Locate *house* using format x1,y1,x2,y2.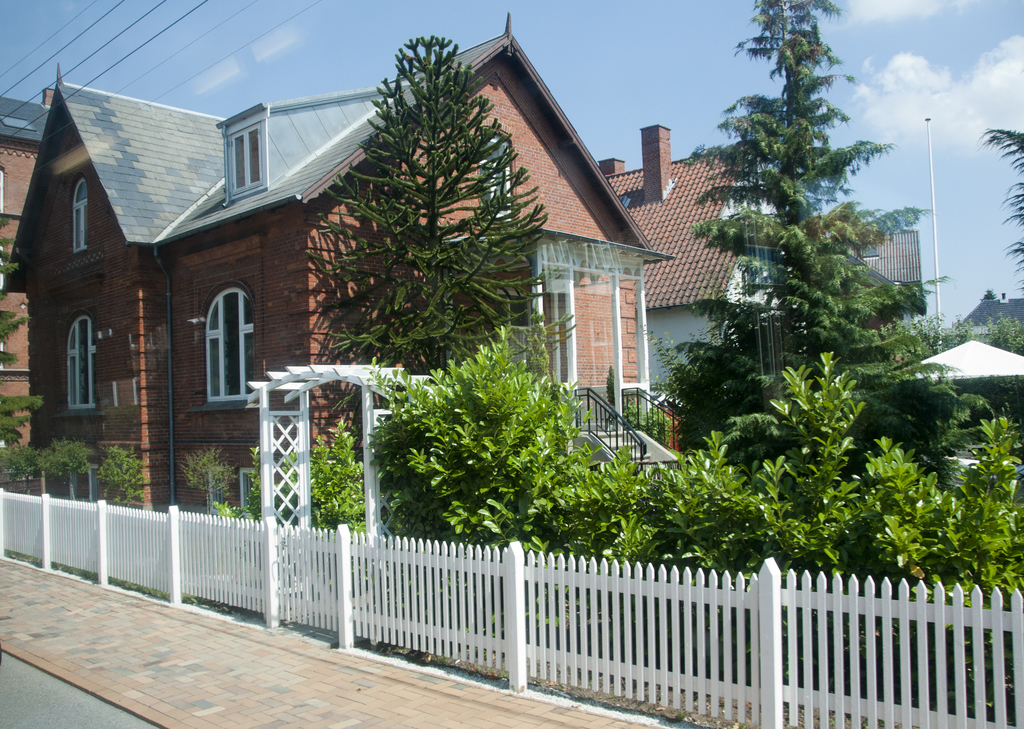
591,129,810,461.
